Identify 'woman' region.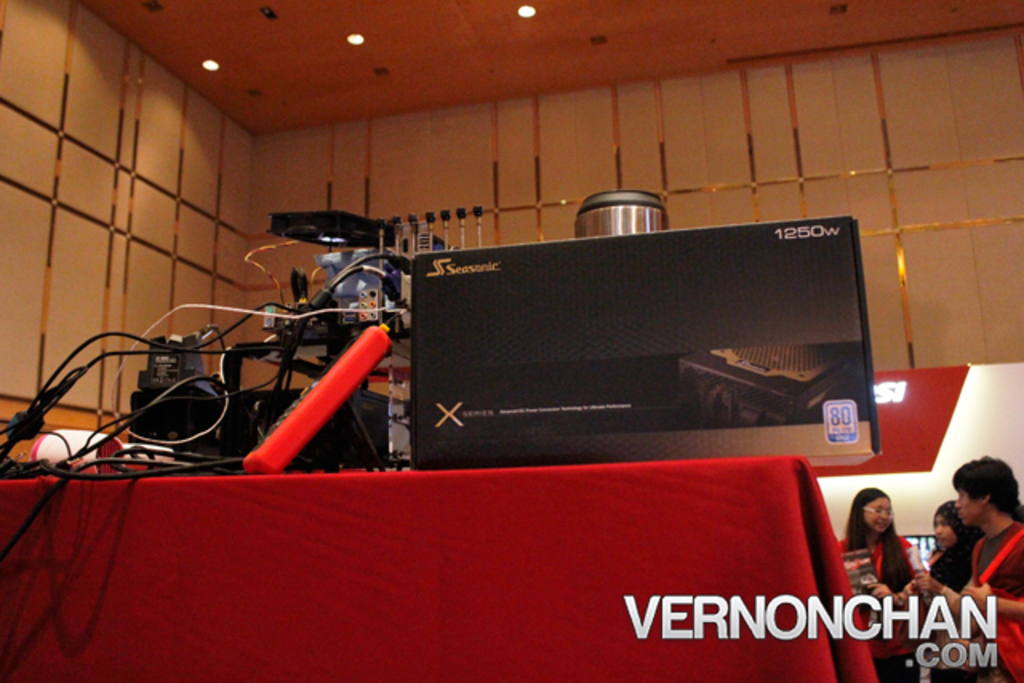
Region: 893, 494, 982, 622.
